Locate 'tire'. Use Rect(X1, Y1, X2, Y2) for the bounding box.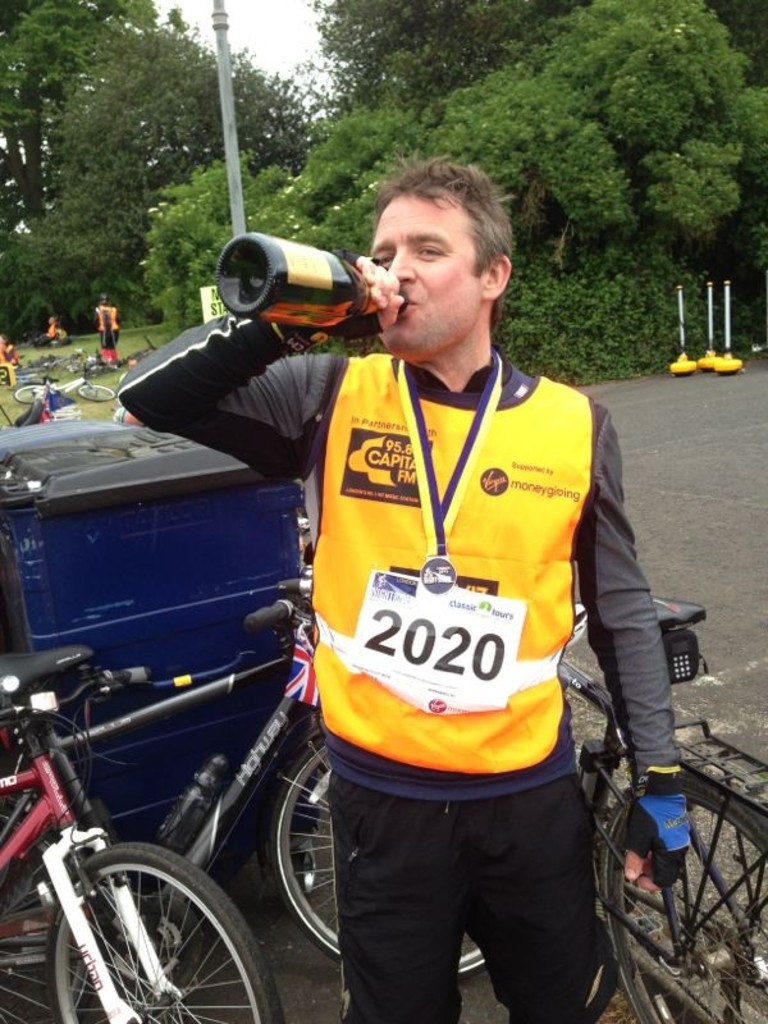
Rect(609, 778, 767, 1023).
